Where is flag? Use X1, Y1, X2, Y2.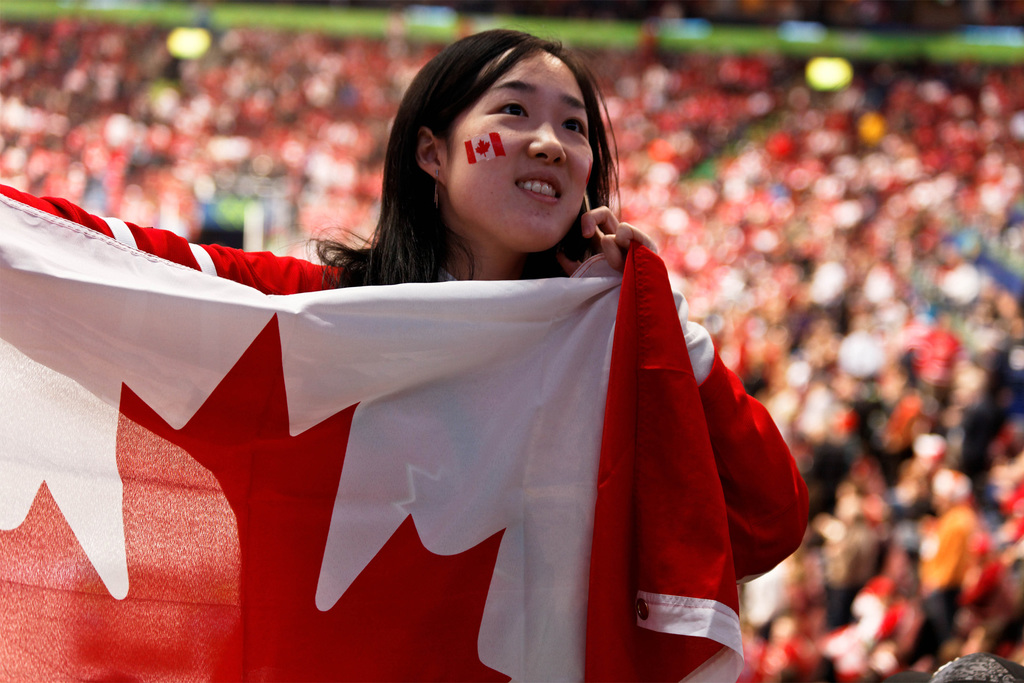
0, 191, 742, 682.
